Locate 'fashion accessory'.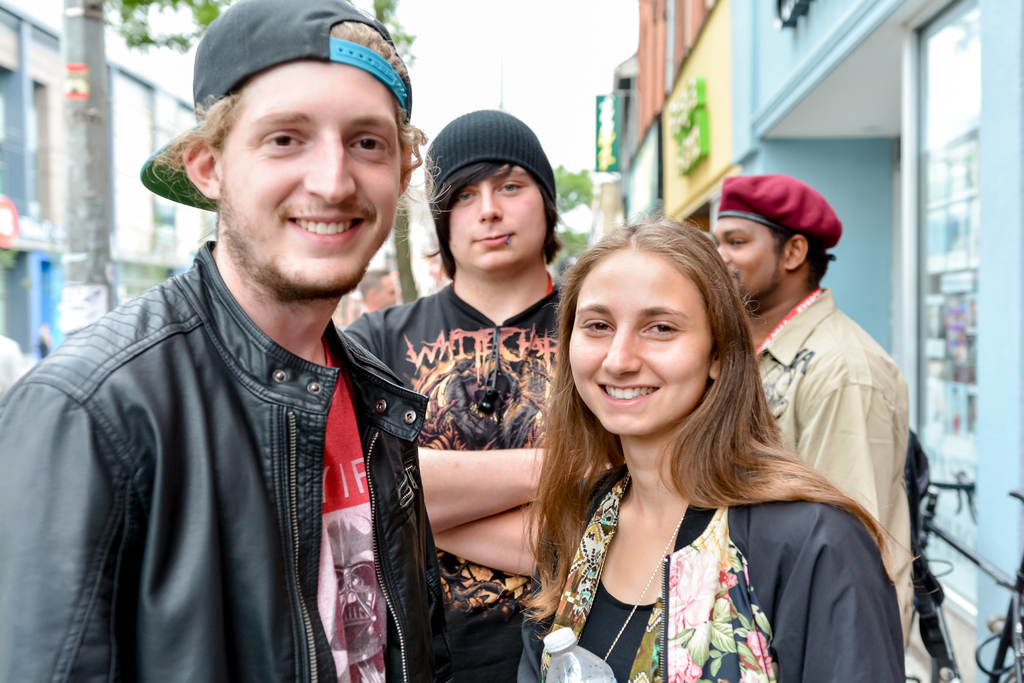
Bounding box: {"x1": 712, "y1": 174, "x2": 847, "y2": 260}.
